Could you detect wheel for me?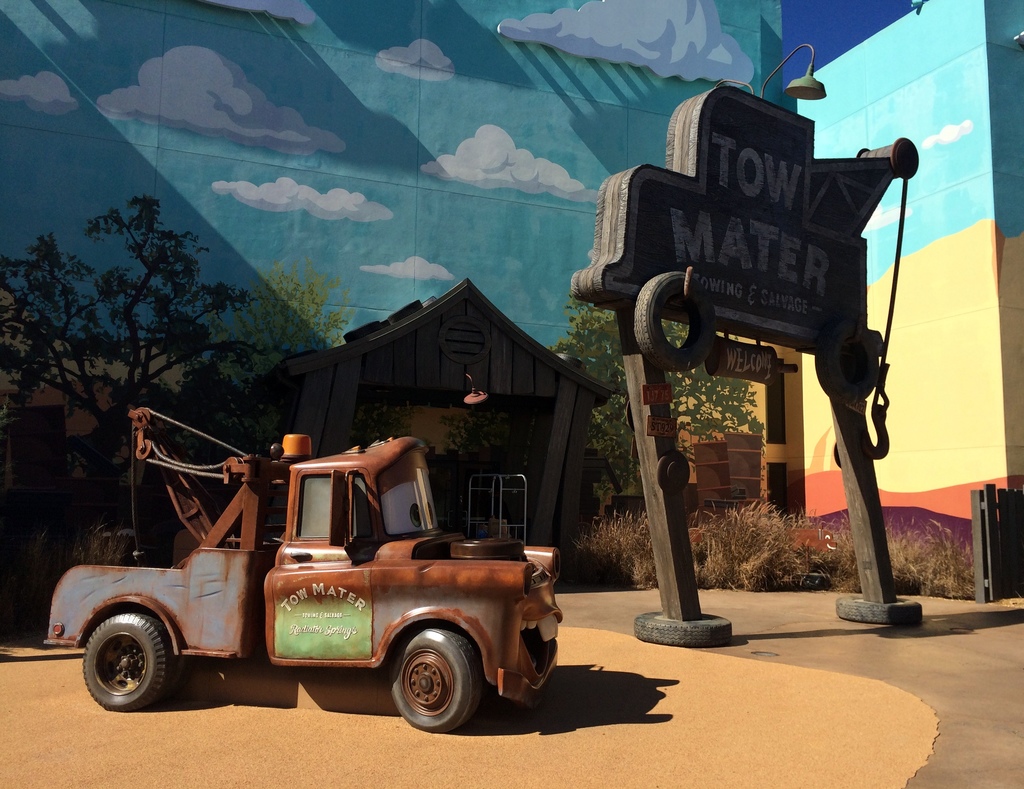
Detection result: 83,612,180,710.
